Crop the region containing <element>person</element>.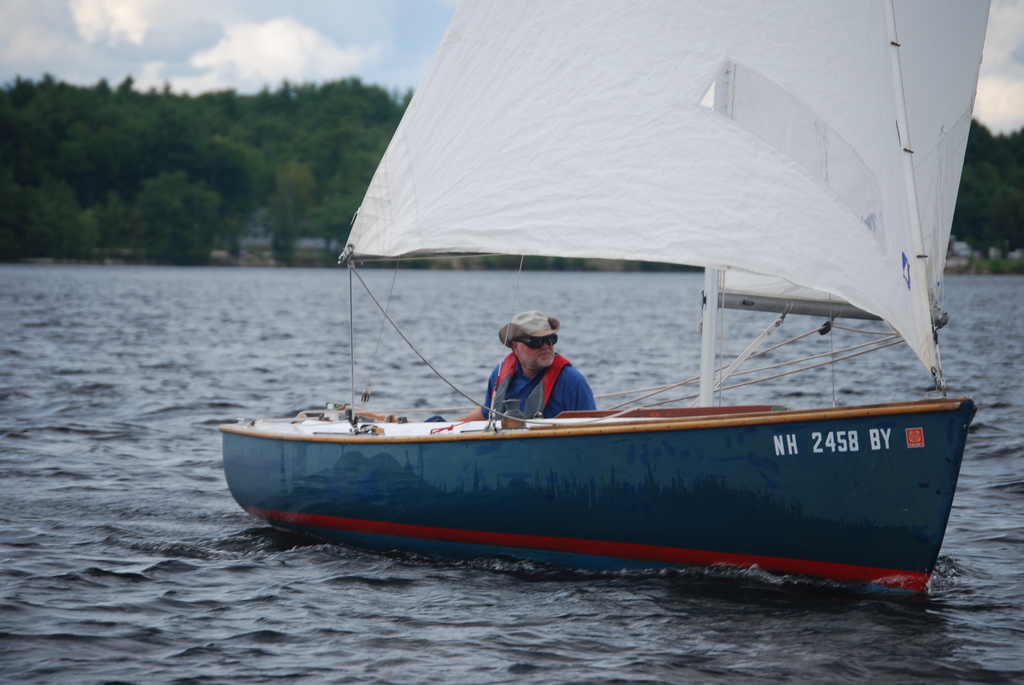
Crop region: left=456, top=304, right=594, bottom=421.
